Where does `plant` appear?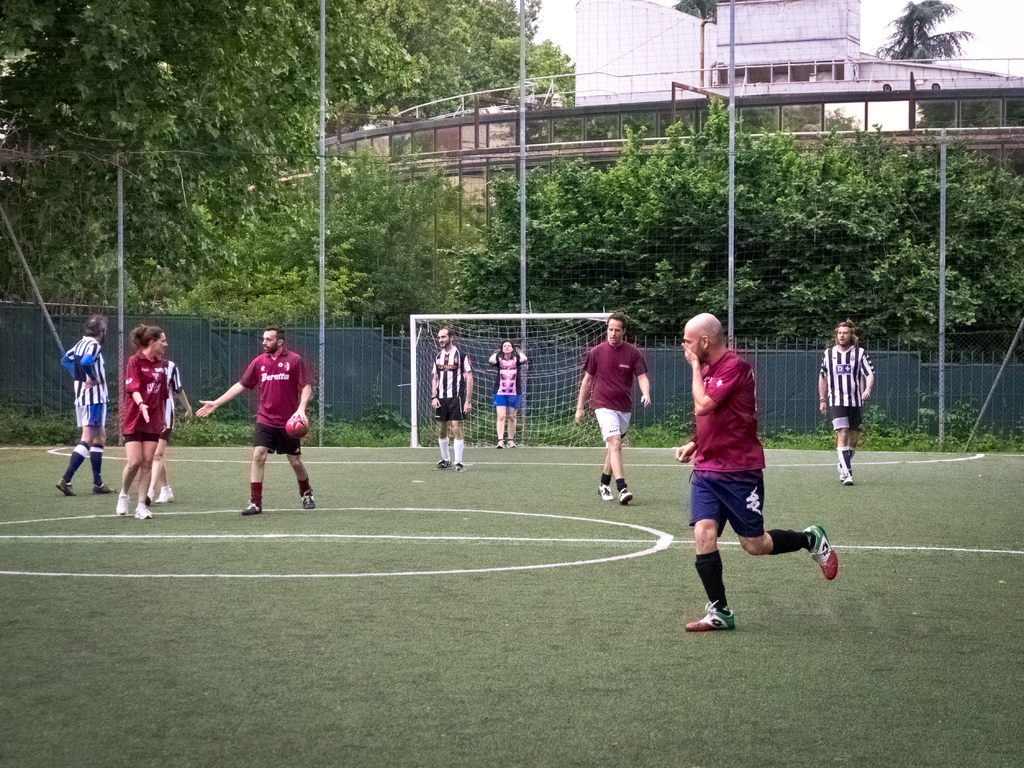
Appears at pyautogui.locateOnScreen(422, 406, 641, 446).
